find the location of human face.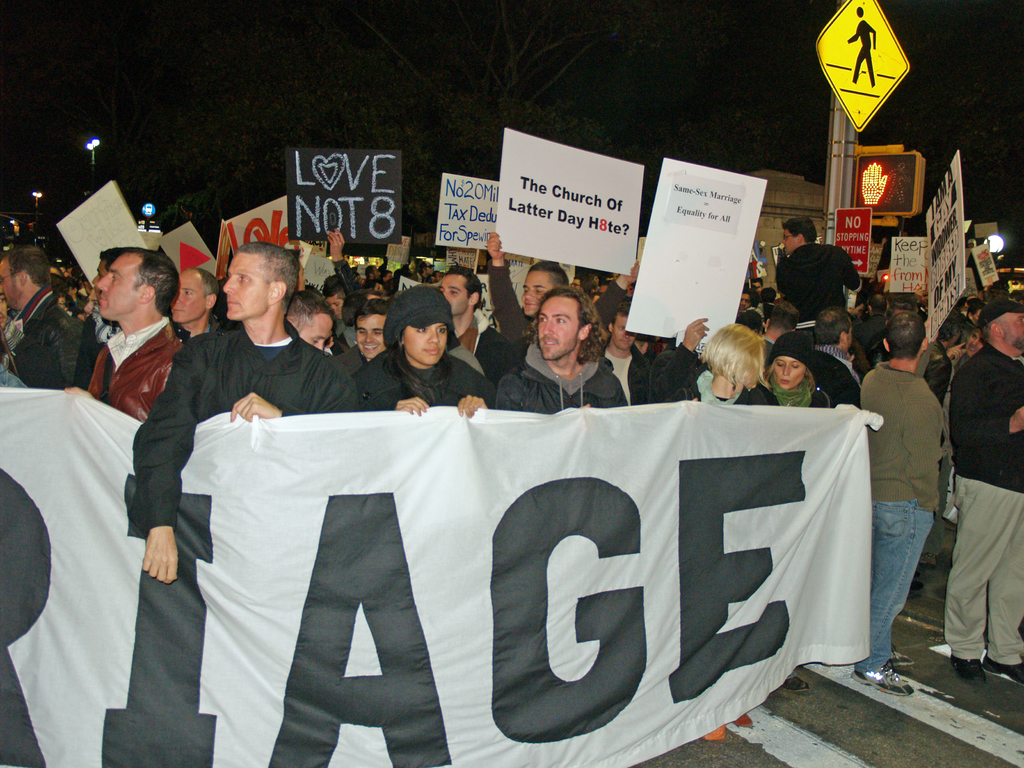
Location: 0 256 22 307.
